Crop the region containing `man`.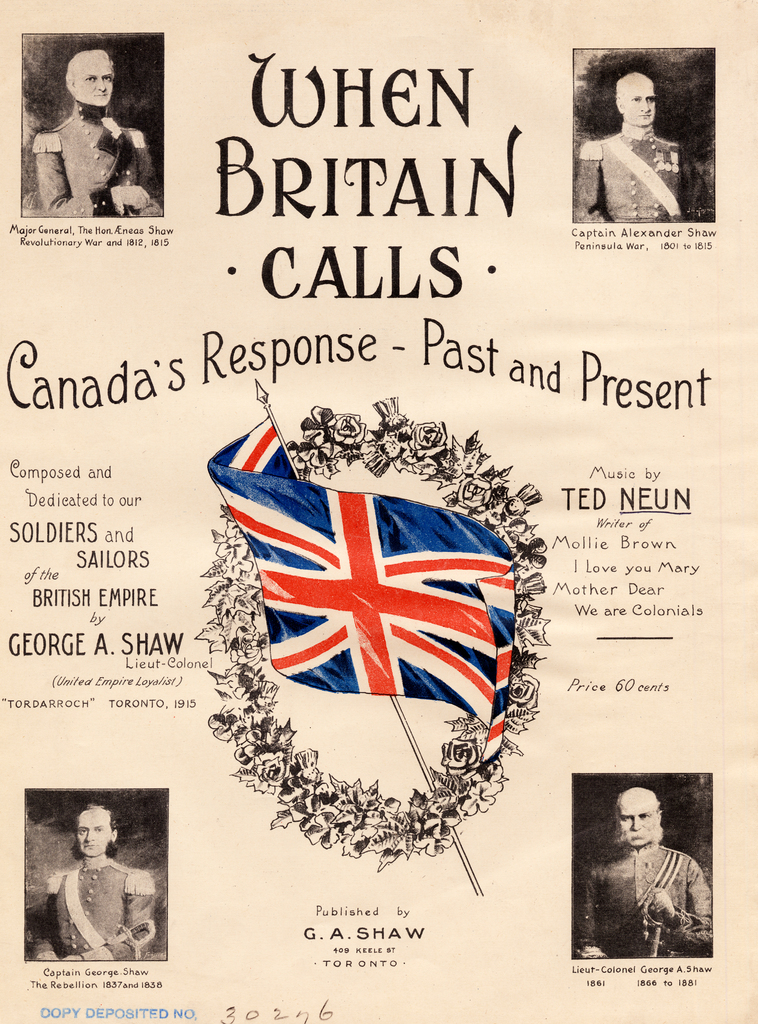
Crop region: [left=578, top=791, right=711, bottom=957].
